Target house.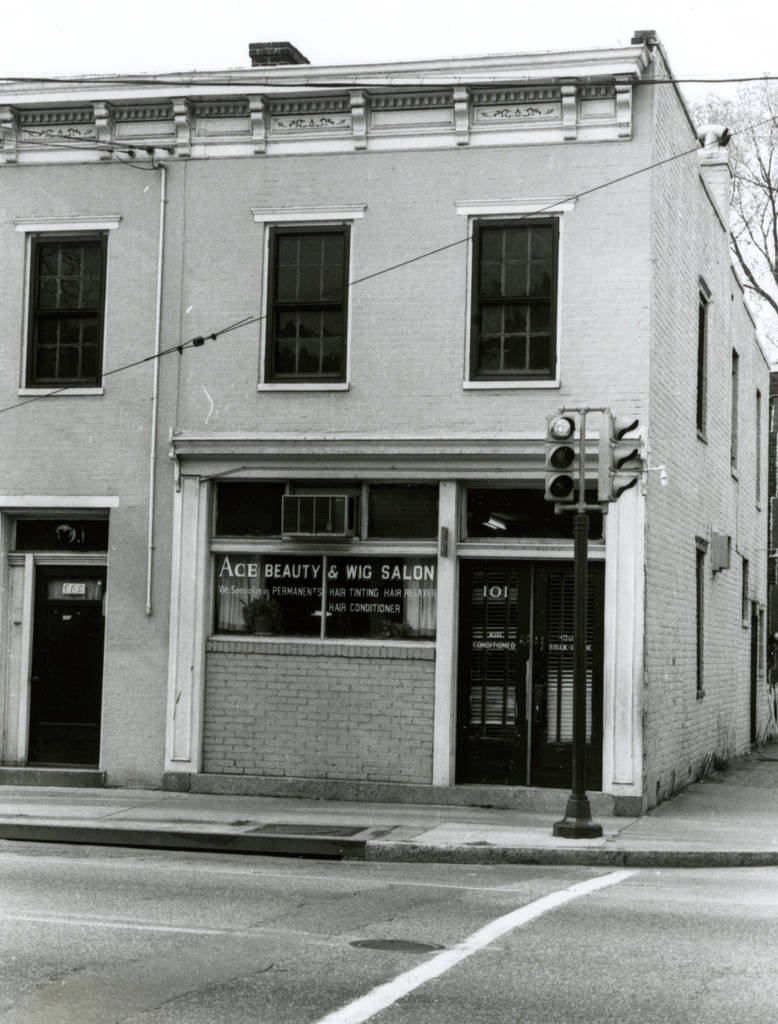
Target region: 0:33:777:813.
